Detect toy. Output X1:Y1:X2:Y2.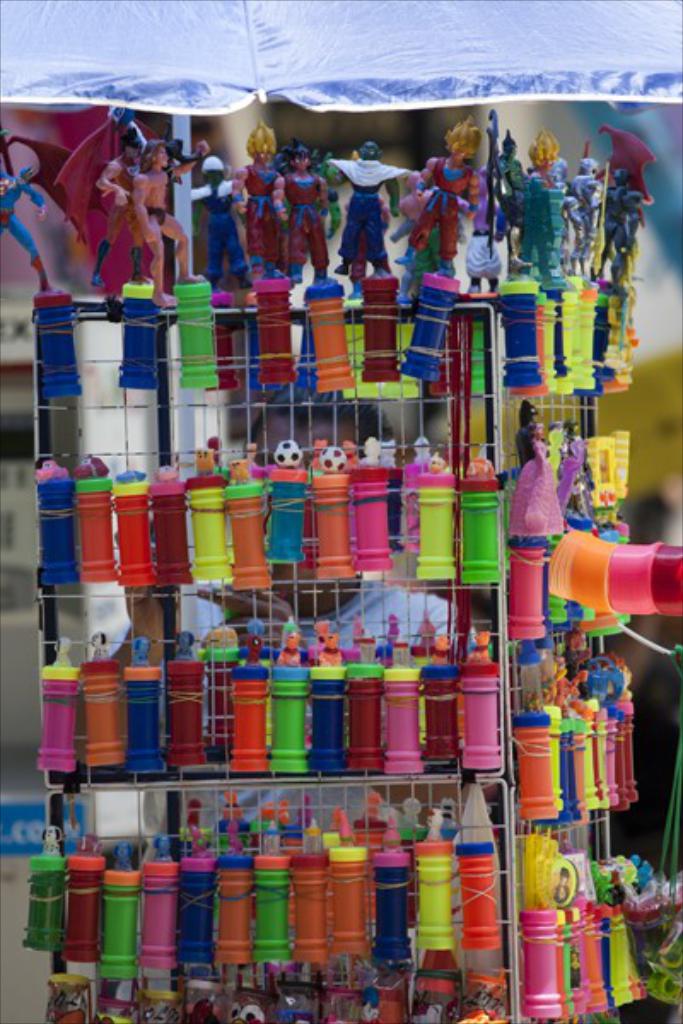
493:466:521:573.
